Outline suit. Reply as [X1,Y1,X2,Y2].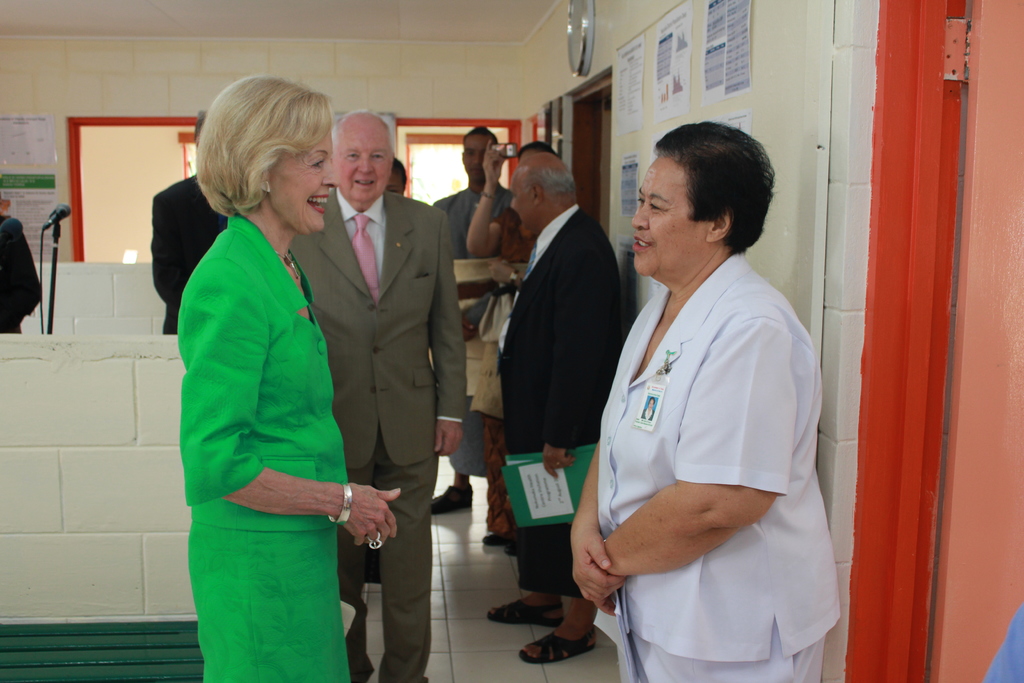
[147,175,238,334].
